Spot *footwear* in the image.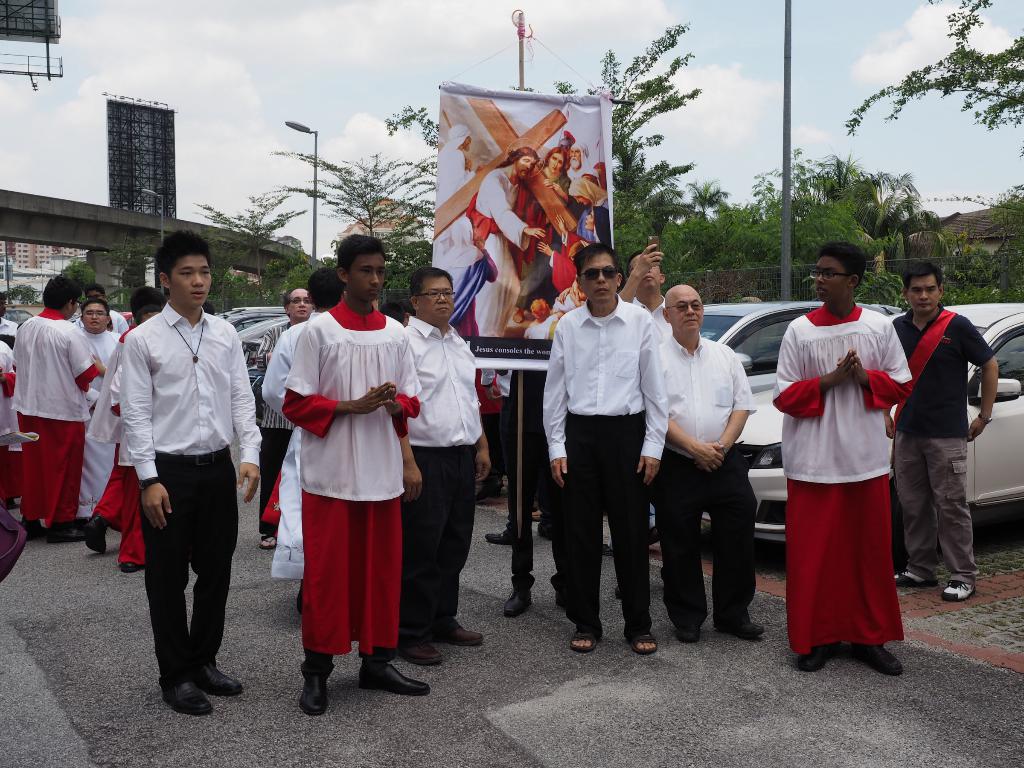
*footwear* found at Rect(391, 642, 444, 664).
